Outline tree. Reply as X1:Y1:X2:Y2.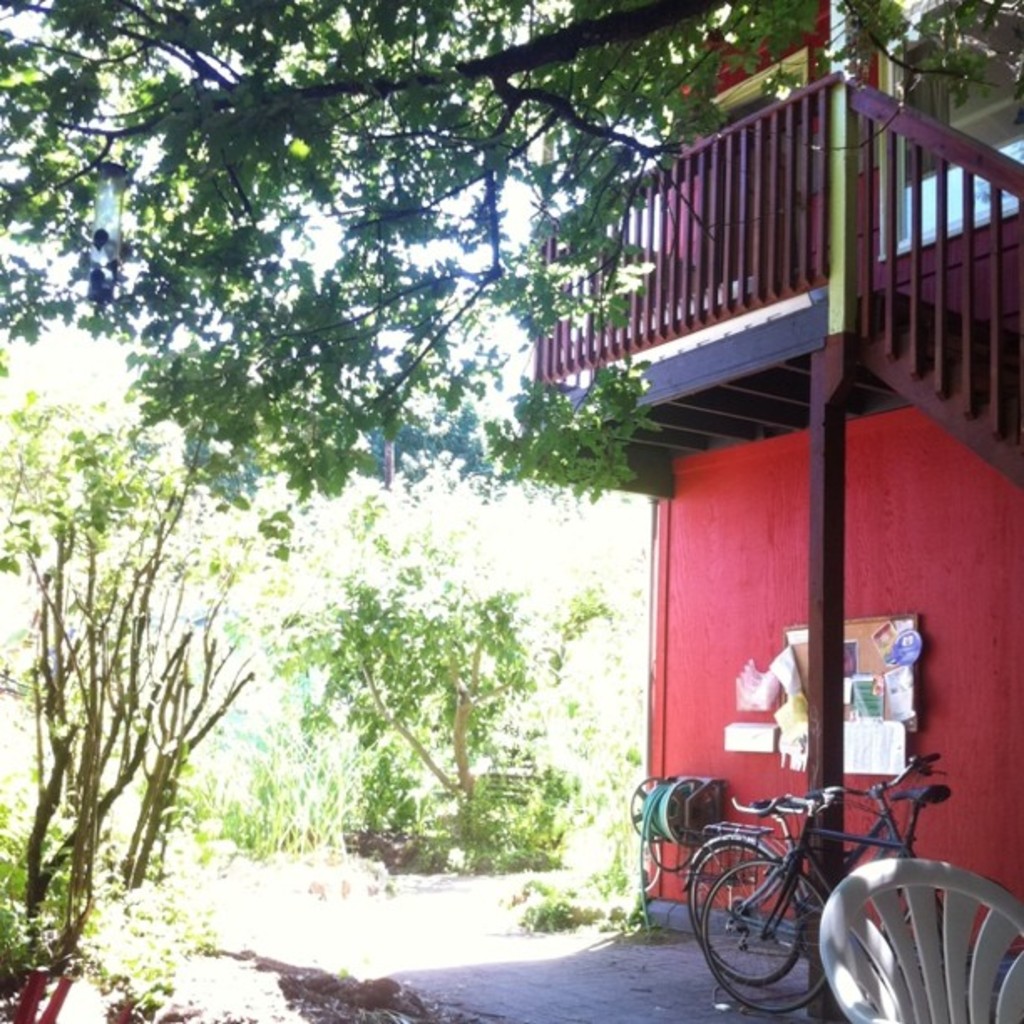
244:467:609:863.
